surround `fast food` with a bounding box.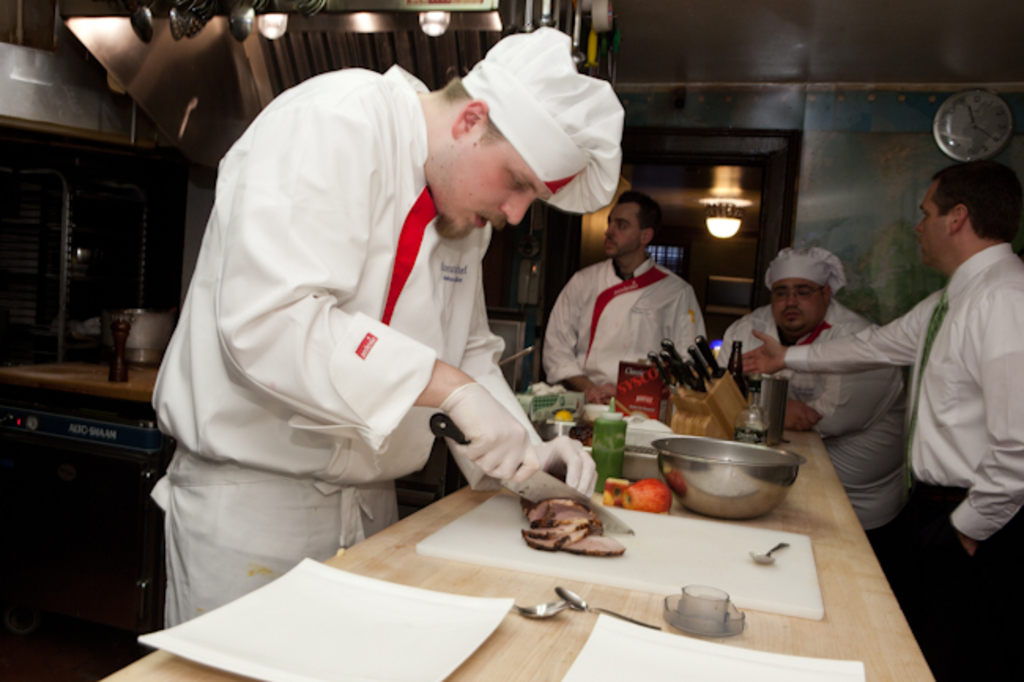
x1=520, y1=496, x2=627, y2=558.
